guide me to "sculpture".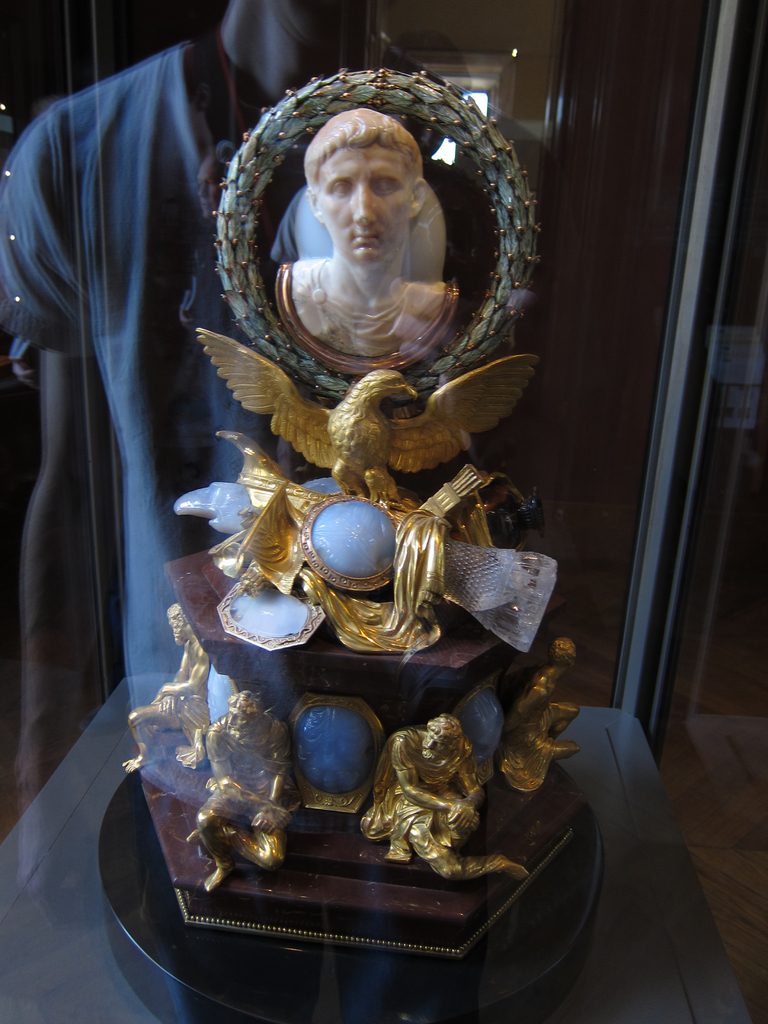
Guidance: 103 315 586 899.
